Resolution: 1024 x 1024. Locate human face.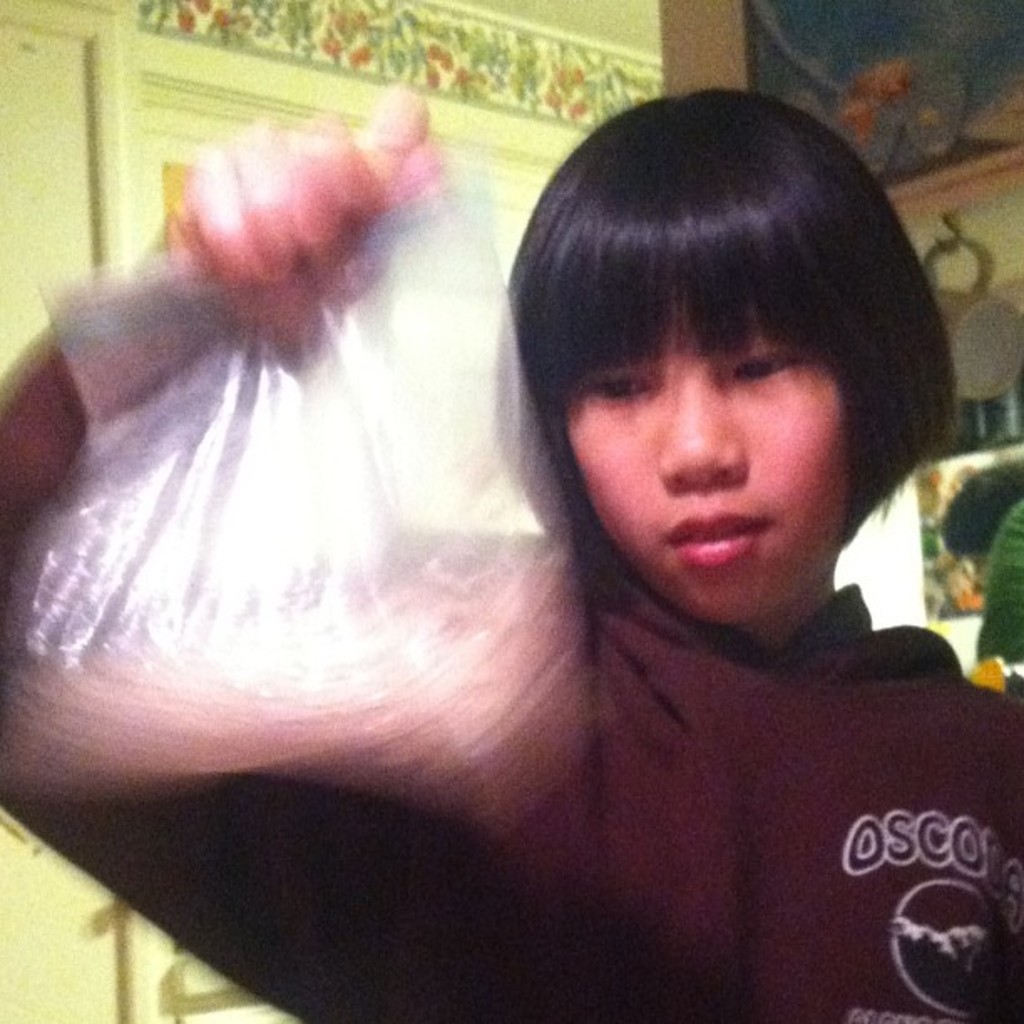
l=561, t=323, r=857, b=621.
